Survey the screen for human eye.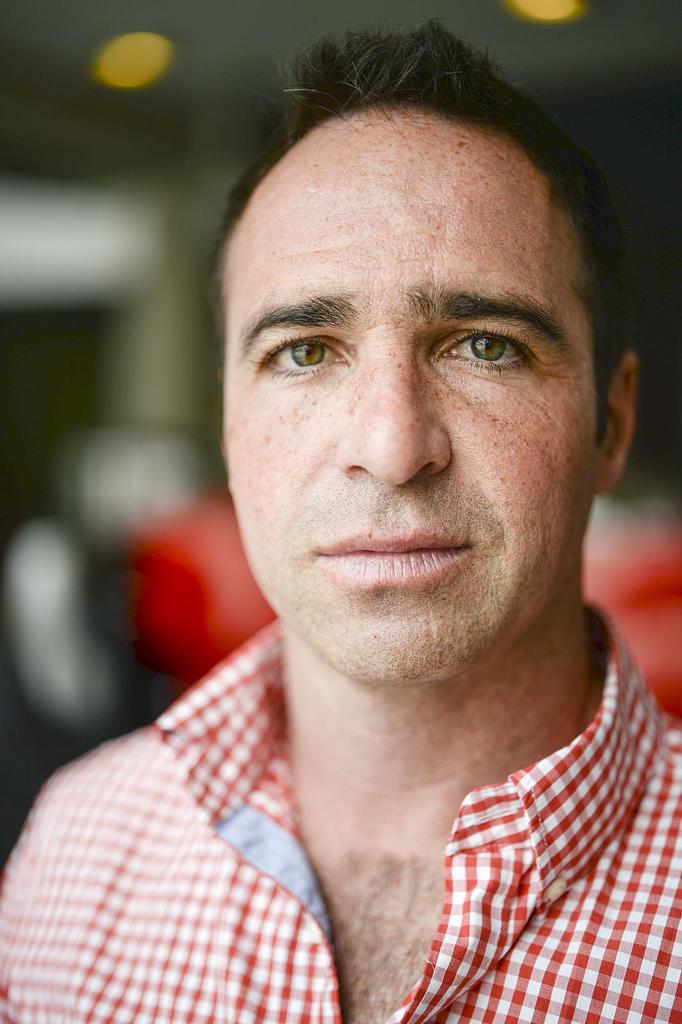
Survey found: {"left": 264, "top": 316, "right": 348, "bottom": 384}.
